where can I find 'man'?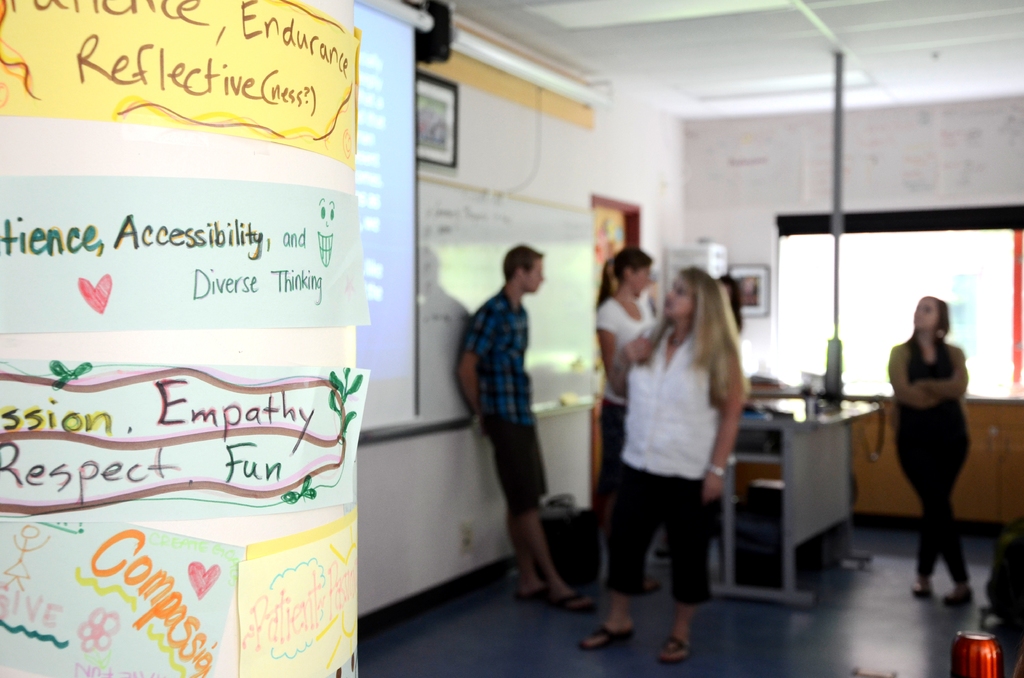
You can find it at [left=447, top=220, right=575, bottom=602].
